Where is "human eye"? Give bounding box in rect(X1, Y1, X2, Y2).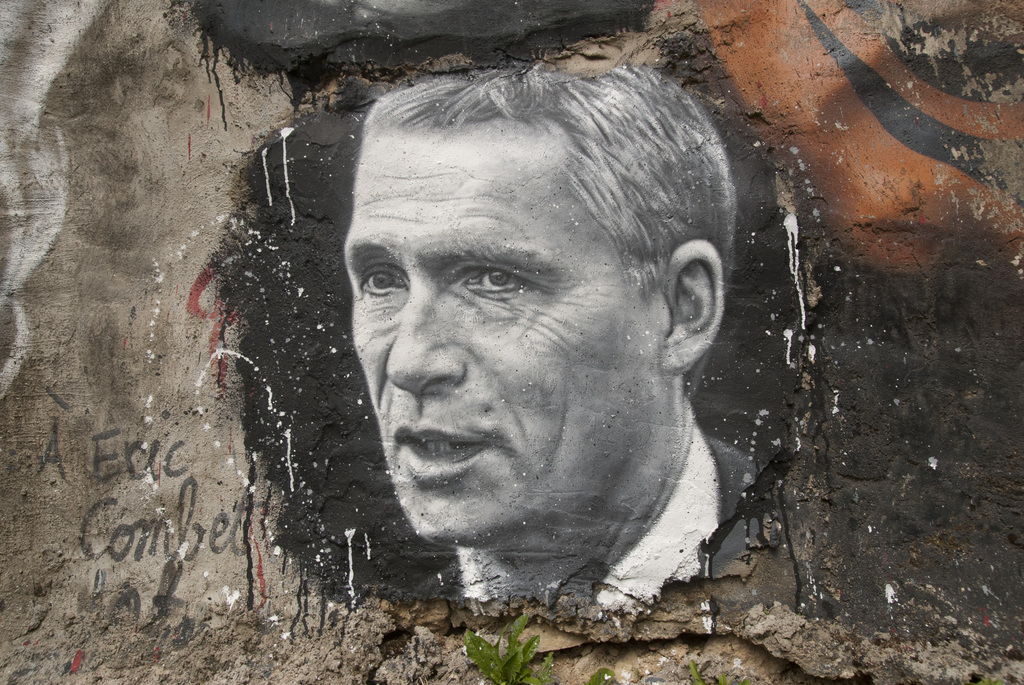
rect(439, 264, 550, 314).
